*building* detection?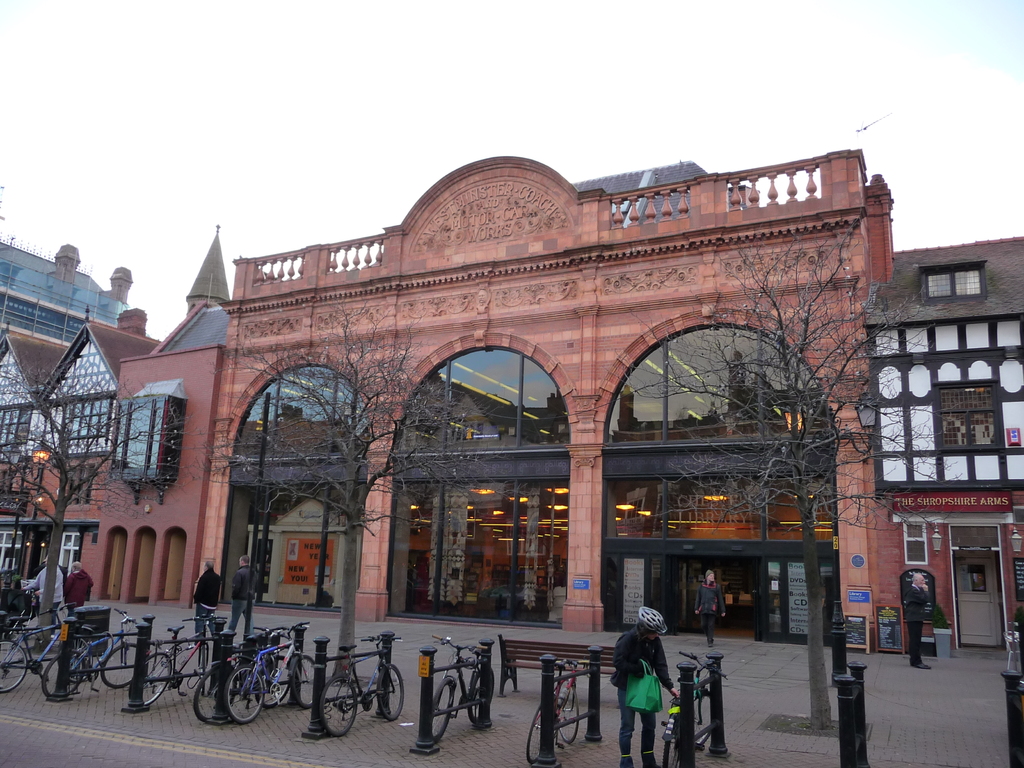
region(111, 145, 874, 650)
